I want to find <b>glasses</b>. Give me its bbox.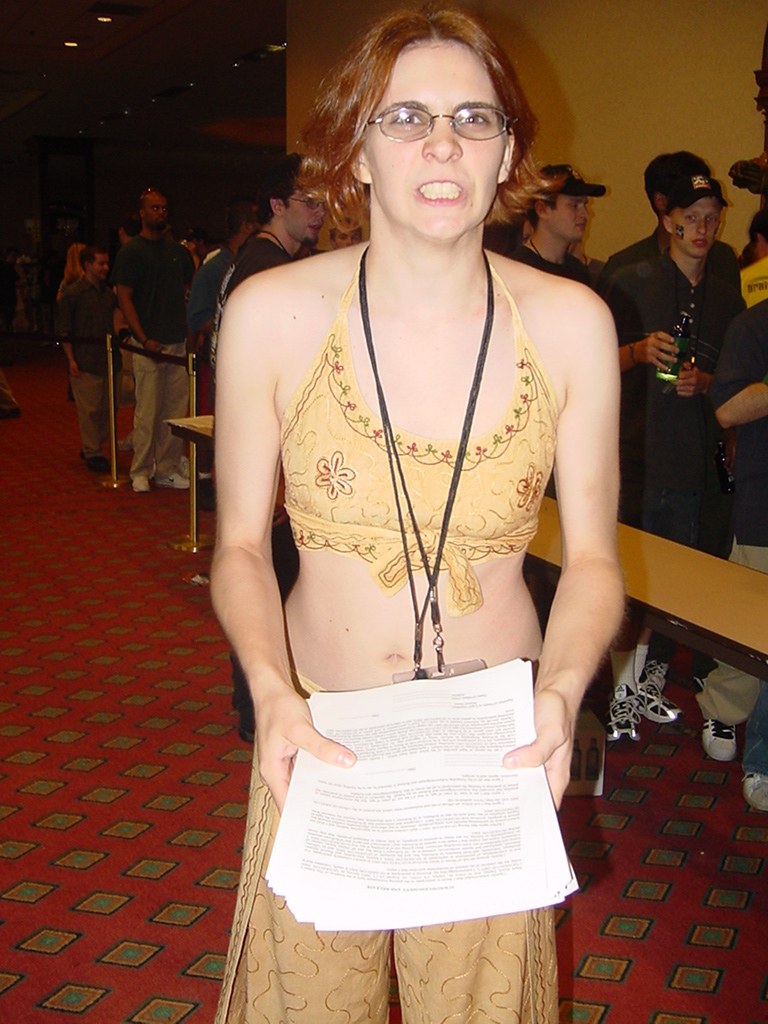
left=359, top=81, right=527, bottom=134.
